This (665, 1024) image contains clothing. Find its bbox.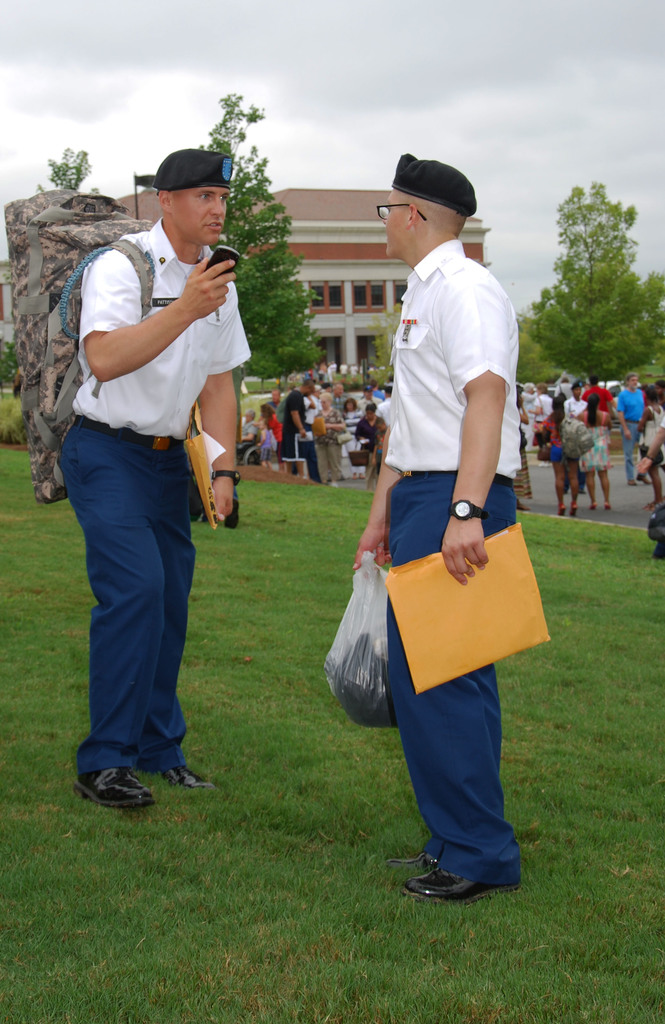
pyautogui.locateOnScreen(639, 405, 664, 536).
